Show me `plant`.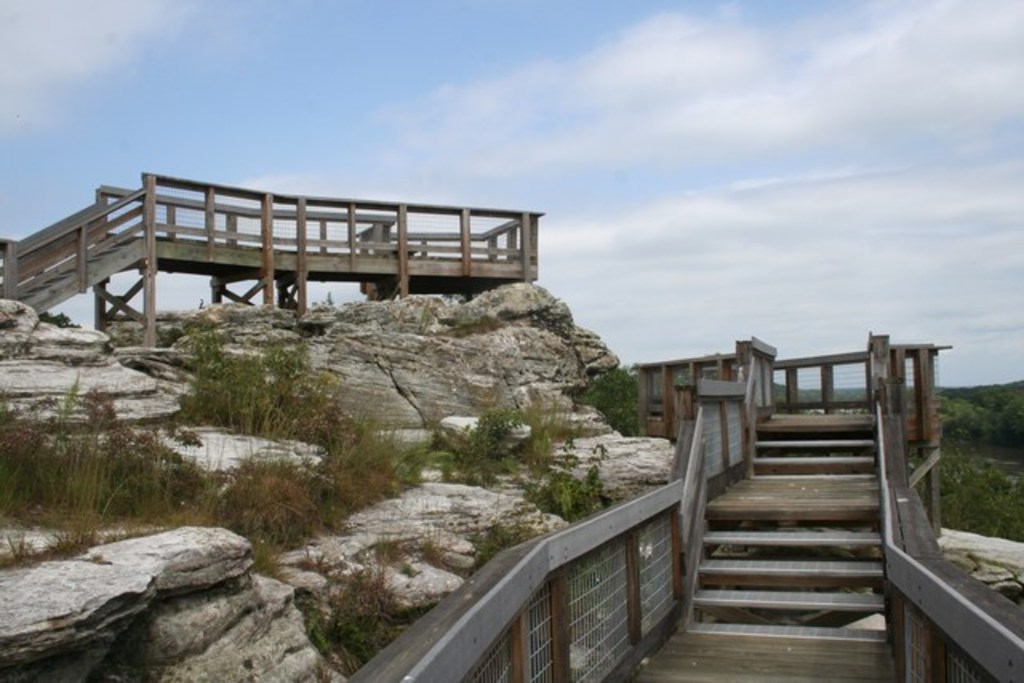
`plant` is here: 469:502:550:566.
